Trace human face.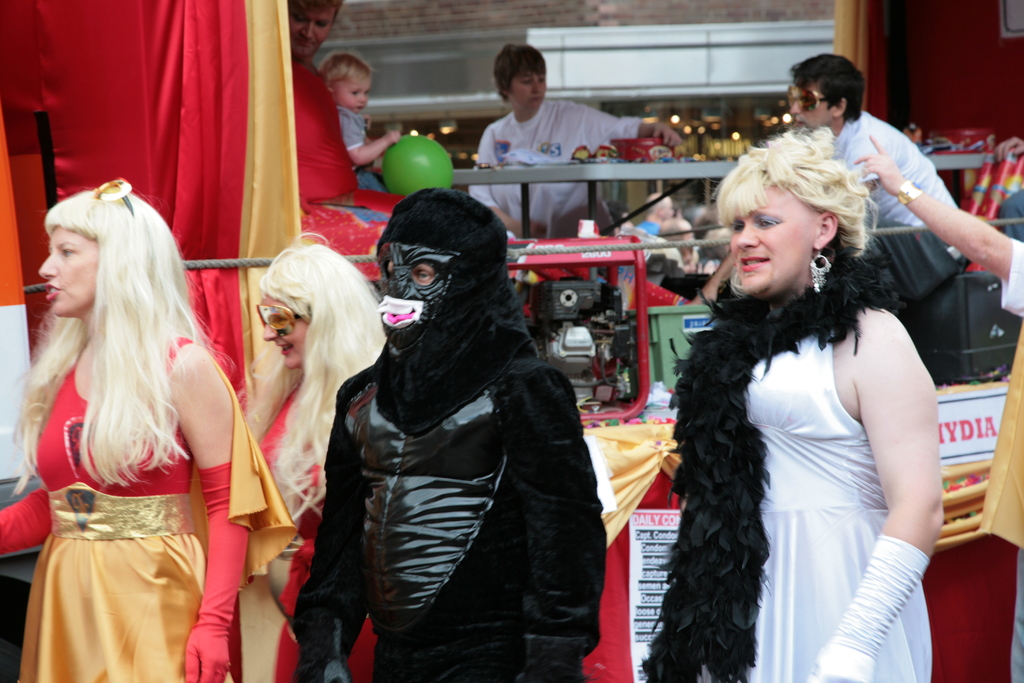
Traced to [39, 219, 100, 317].
